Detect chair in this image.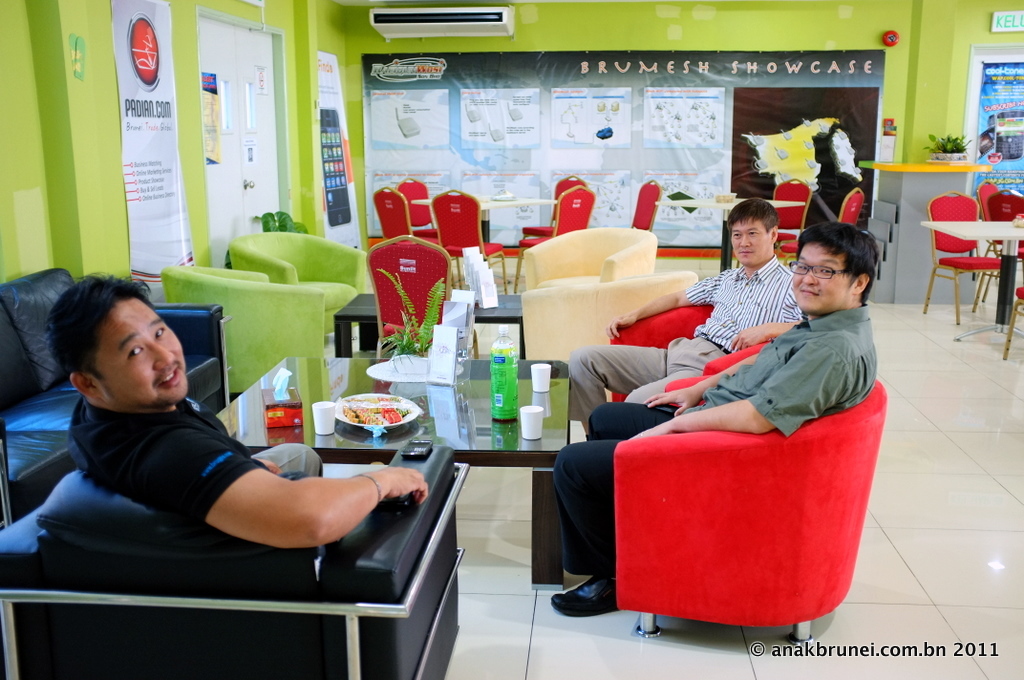
Detection: (920, 189, 1008, 328).
